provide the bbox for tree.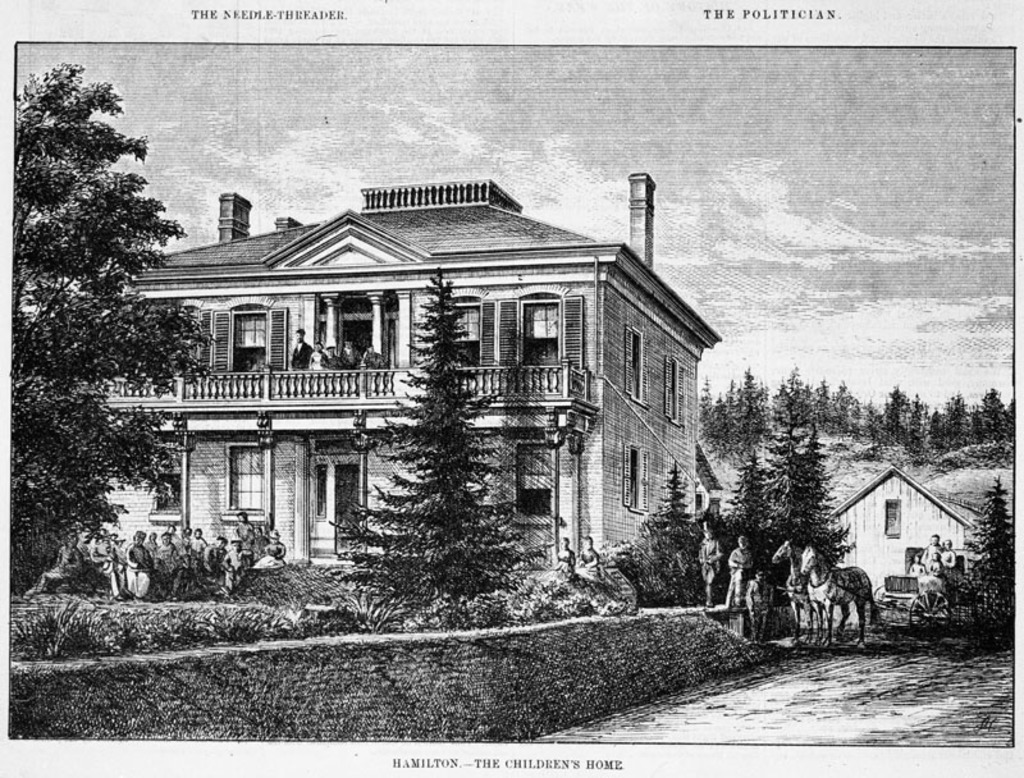
<region>628, 420, 861, 614</region>.
